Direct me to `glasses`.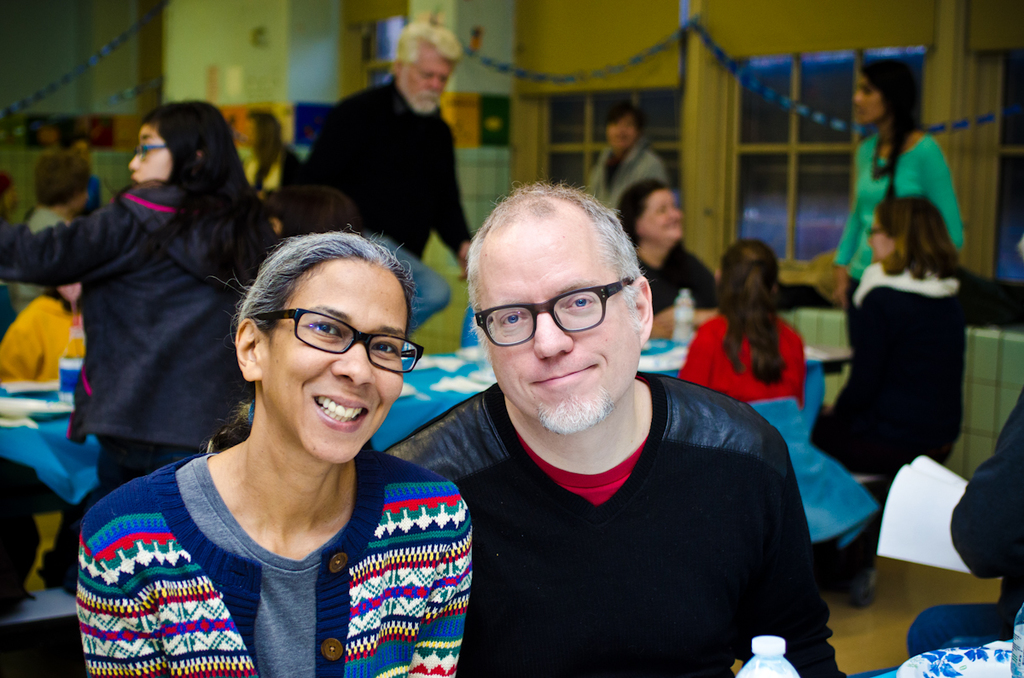
Direction: bbox(130, 140, 167, 168).
